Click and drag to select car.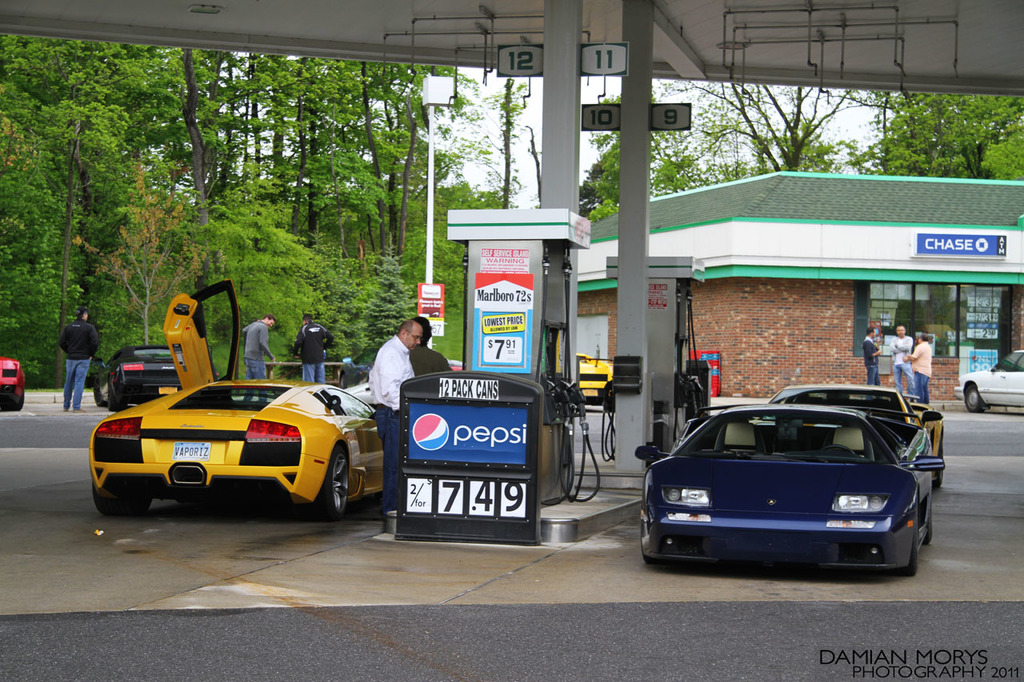
Selection: <box>962,349,1023,411</box>.
